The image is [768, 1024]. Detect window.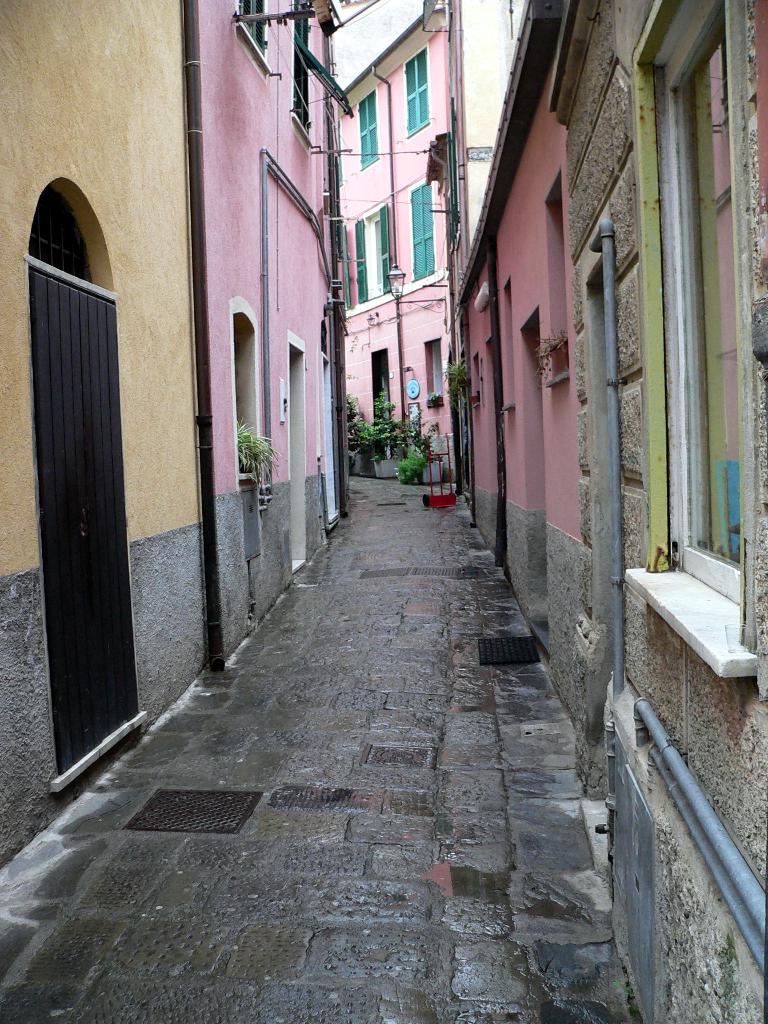
Detection: bbox(345, 205, 404, 294).
